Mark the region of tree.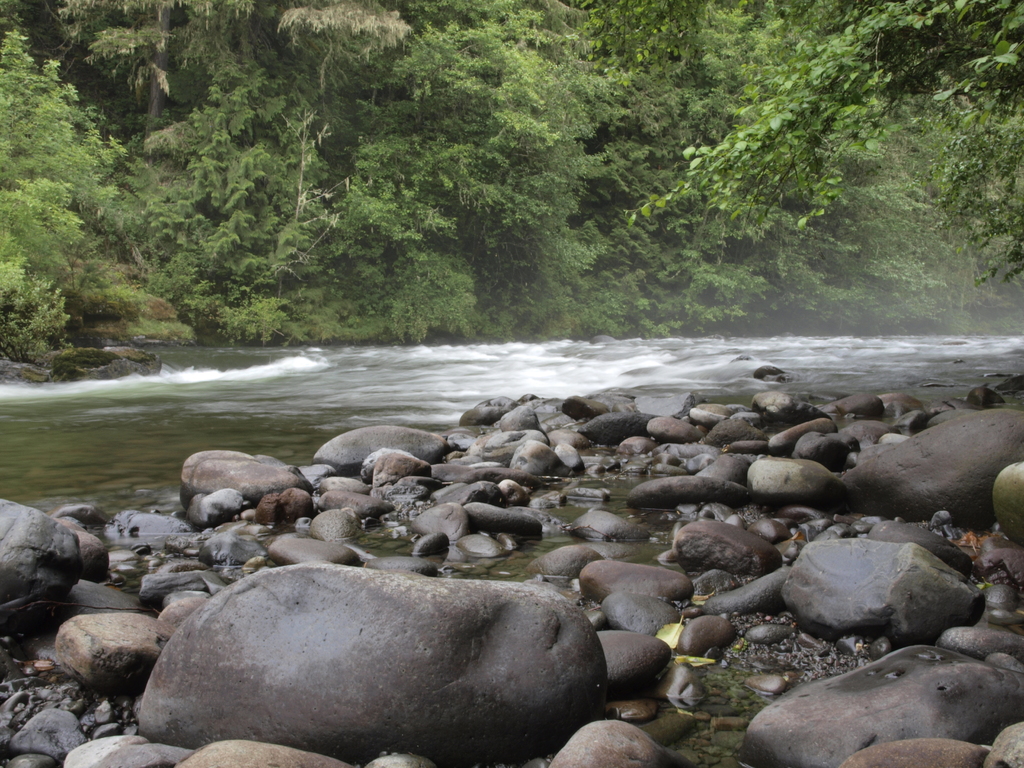
Region: l=578, t=0, r=1023, b=279.
